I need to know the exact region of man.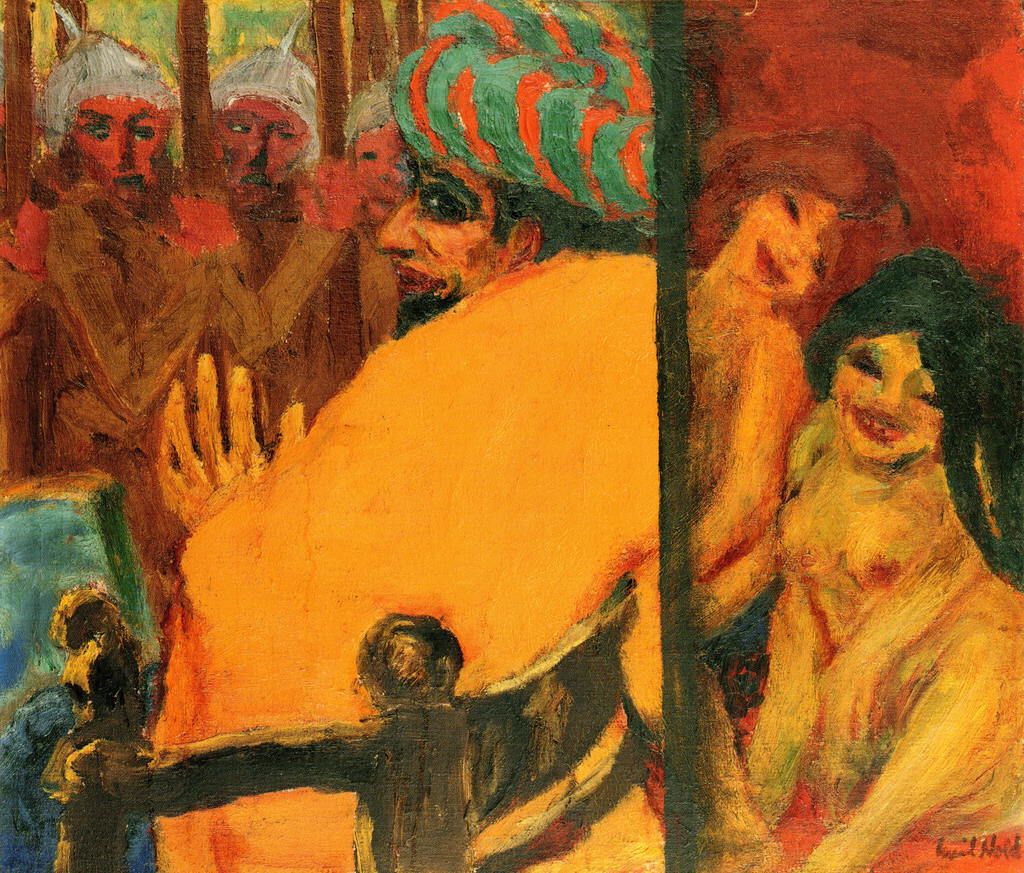
Region: 163,1,365,607.
